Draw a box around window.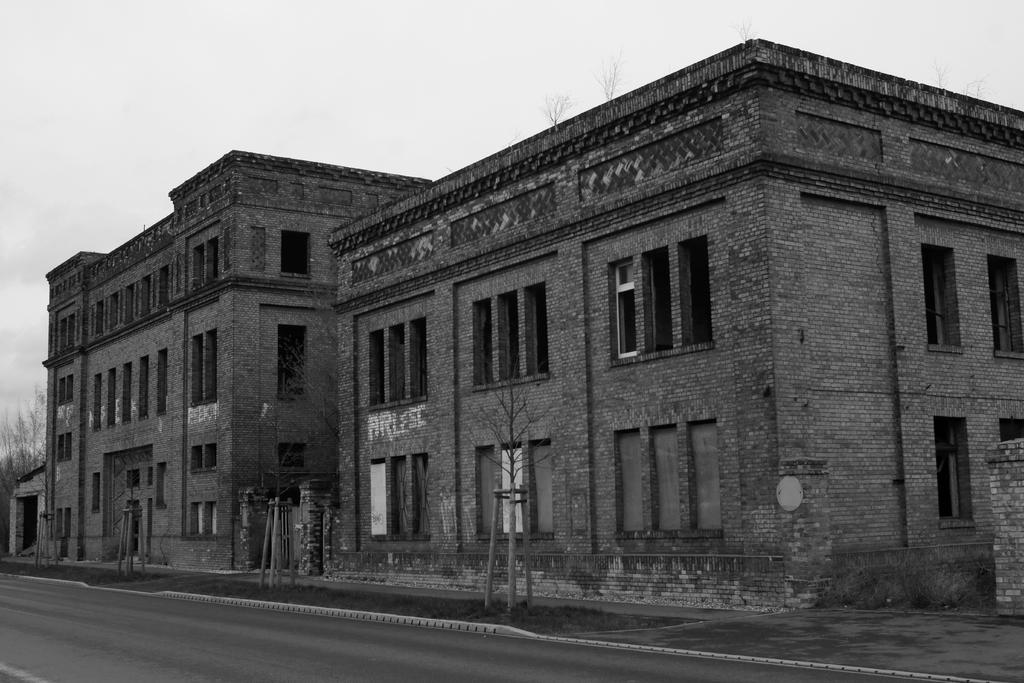
Rect(604, 399, 724, 539).
